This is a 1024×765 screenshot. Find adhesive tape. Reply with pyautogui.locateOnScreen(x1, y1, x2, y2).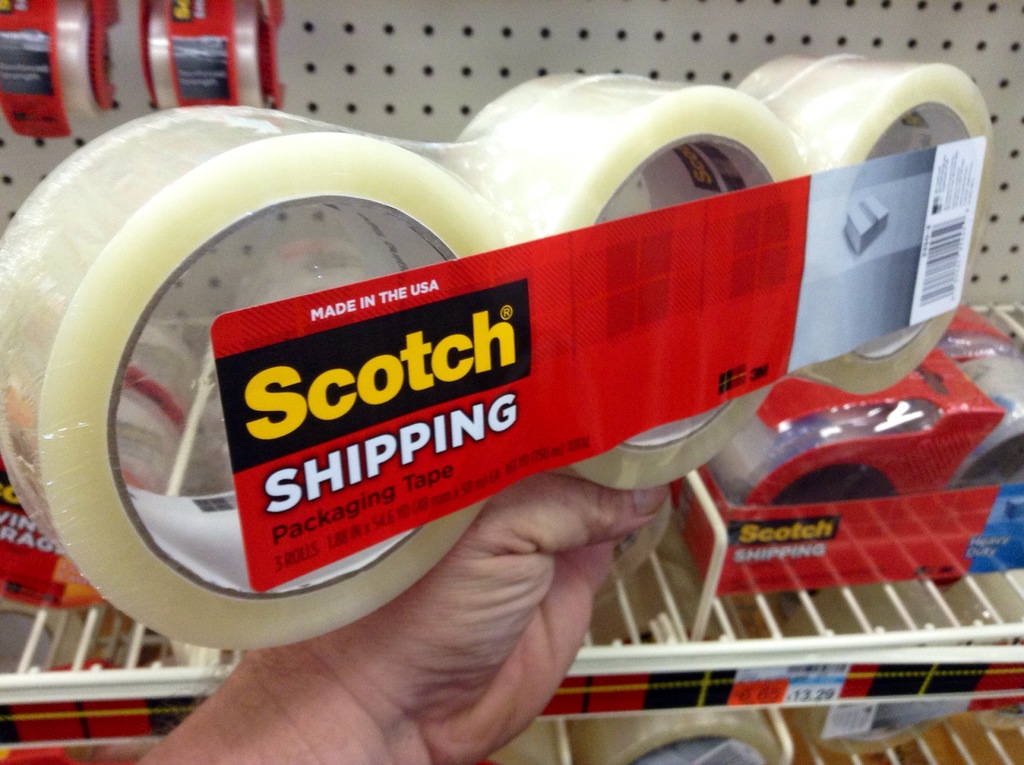
pyautogui.locateOnScreen(143, 0, 262, 111).
